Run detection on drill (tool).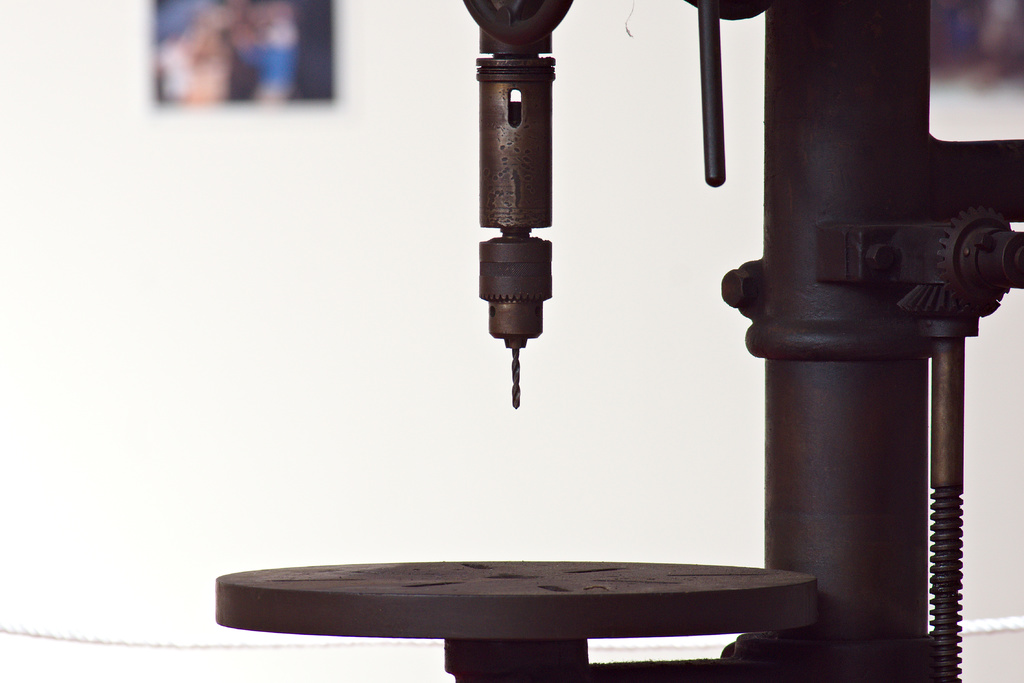
Result: box(461, 26, 584, 452).
